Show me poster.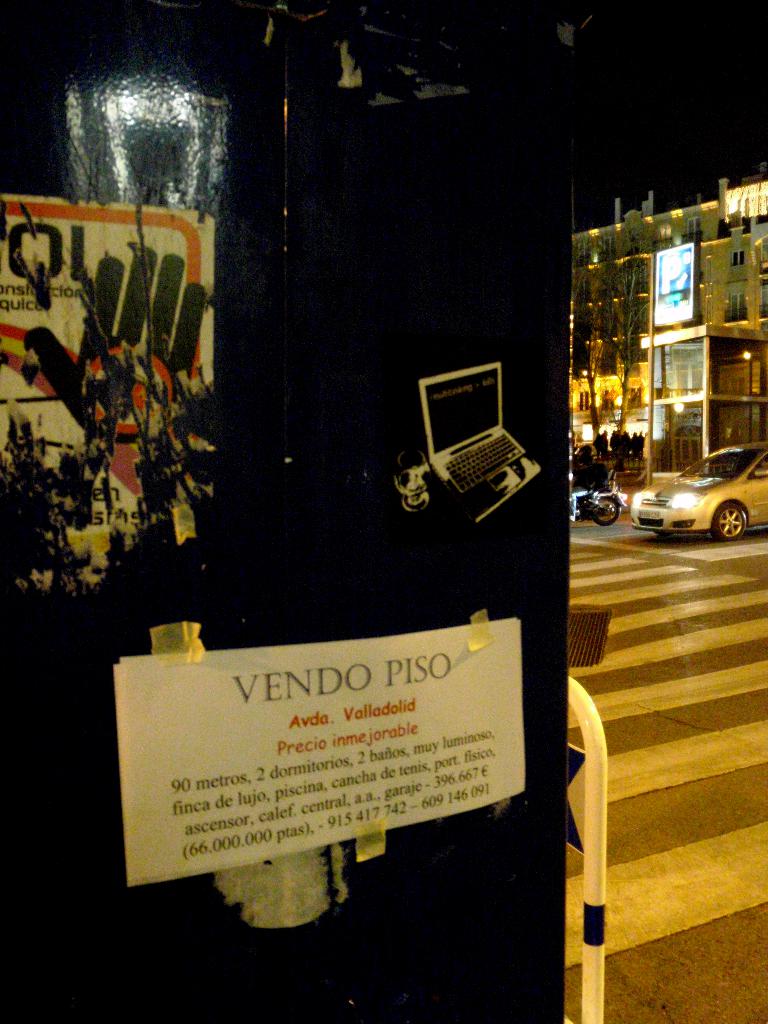
poster is here: BBox(113, 617, 532, 888).
